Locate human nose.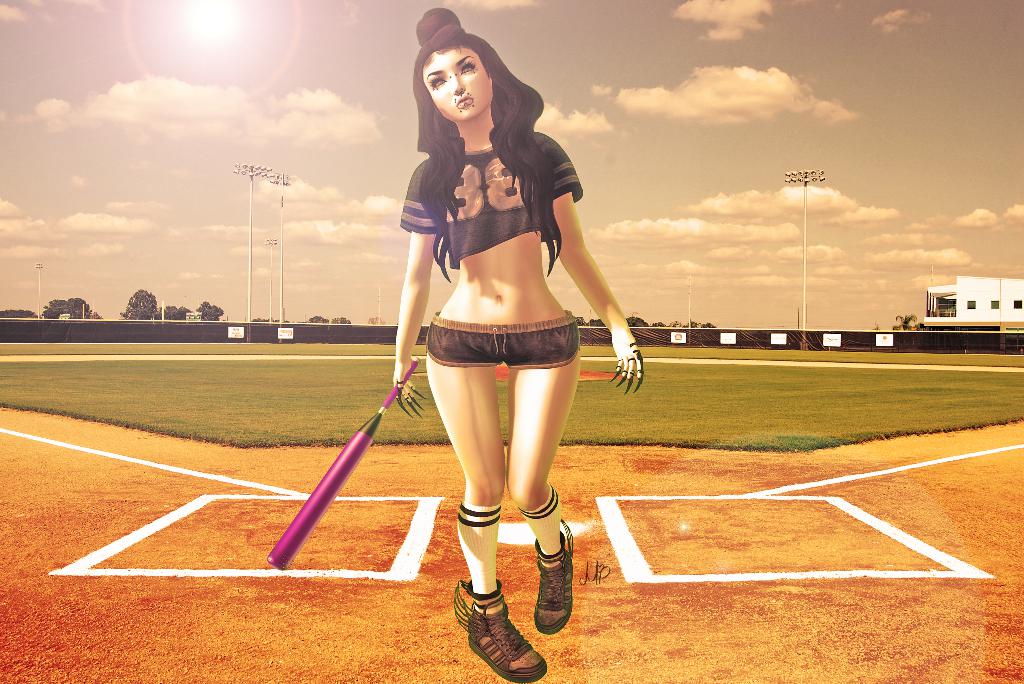
Bounding box: crop(450, 70, 465, 95).
